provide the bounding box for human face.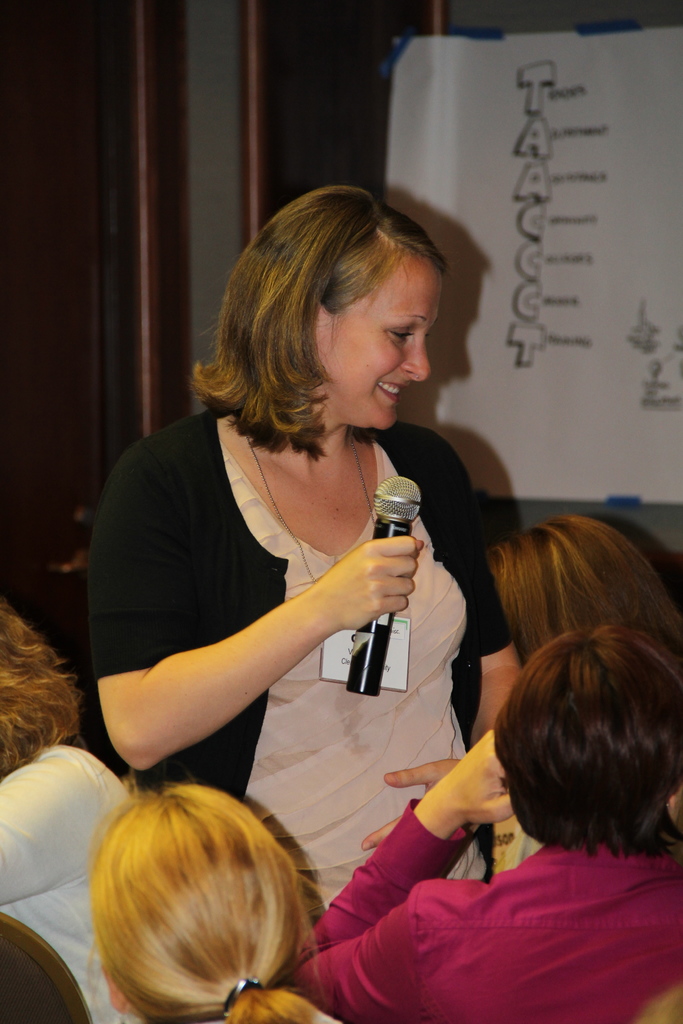
crop(315, 241, 443, 427).
